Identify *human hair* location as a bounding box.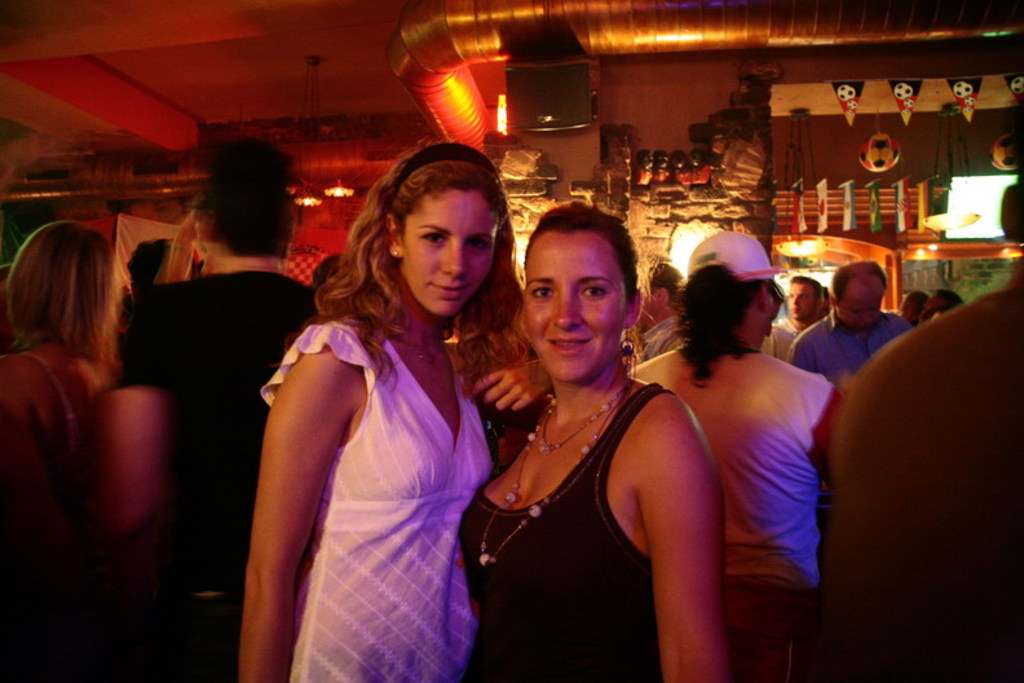
select_region(529, 199, 640, 294).
